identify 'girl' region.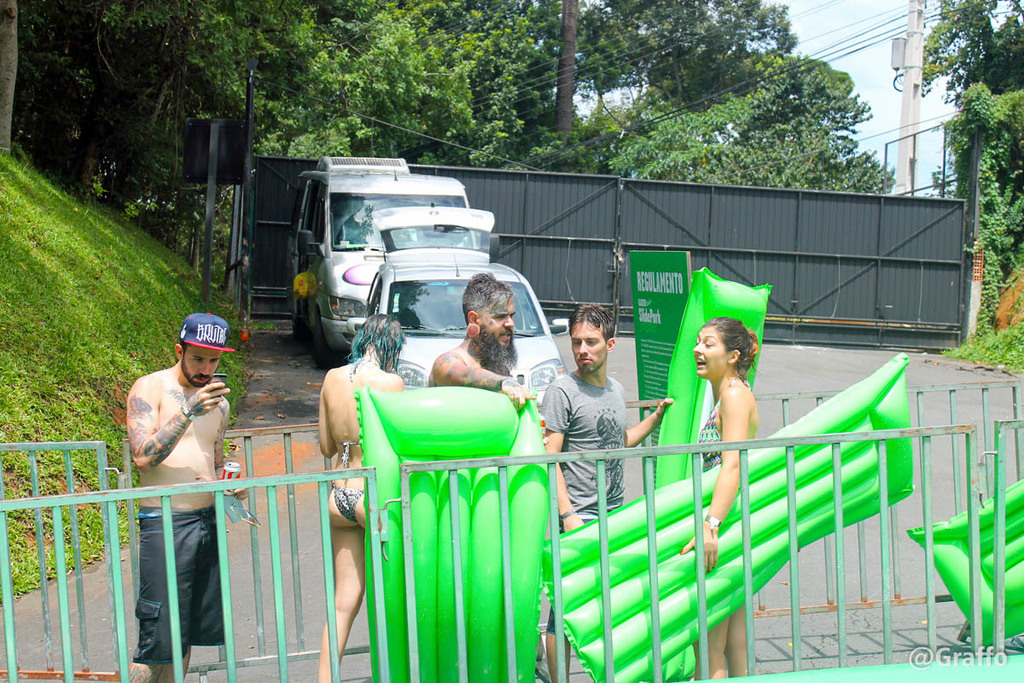
Region: 316, 308, 405, 682.
